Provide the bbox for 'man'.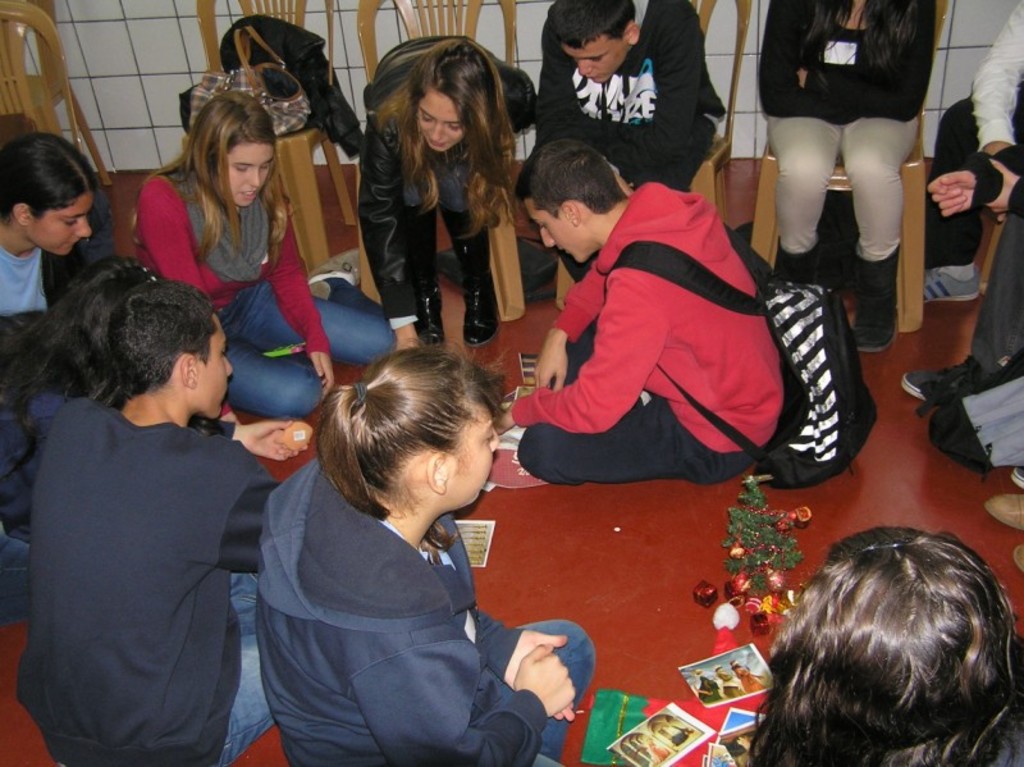
(10,262,310,766).
